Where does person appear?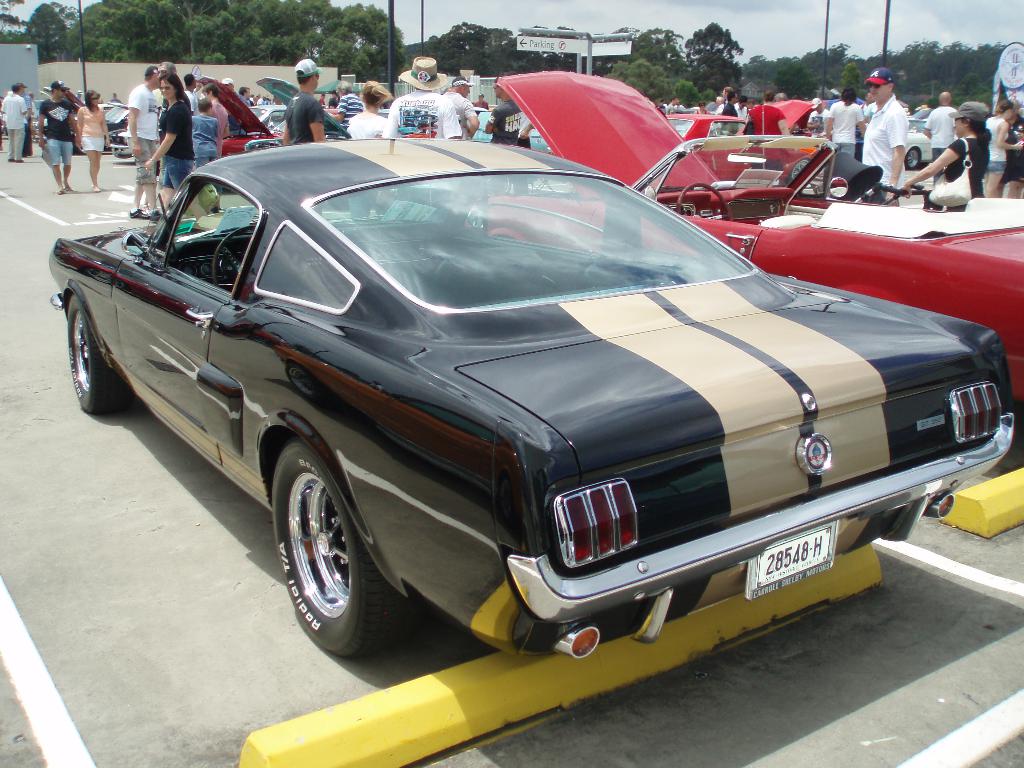
Appears at bbox(346, 74, 392, 145).
